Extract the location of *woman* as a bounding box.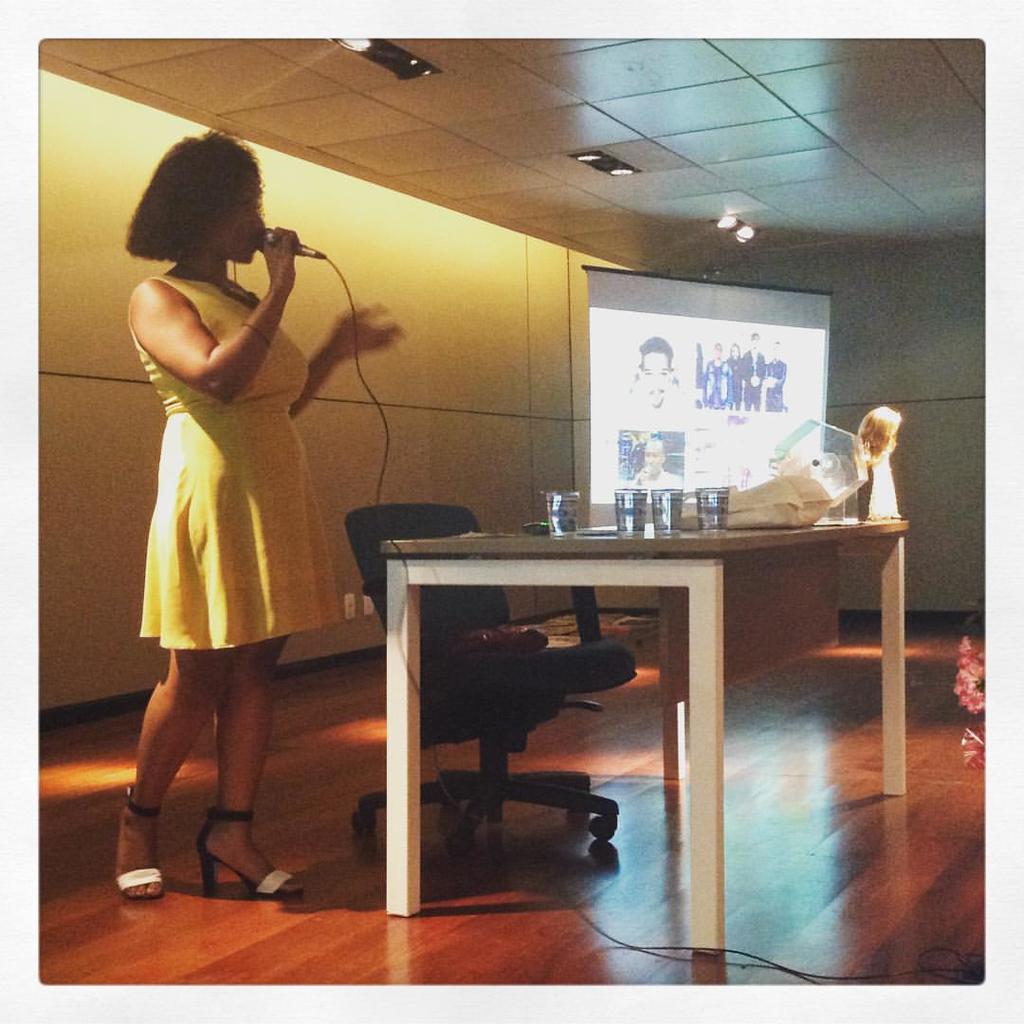
select_region(107, 137, 415, 906).
